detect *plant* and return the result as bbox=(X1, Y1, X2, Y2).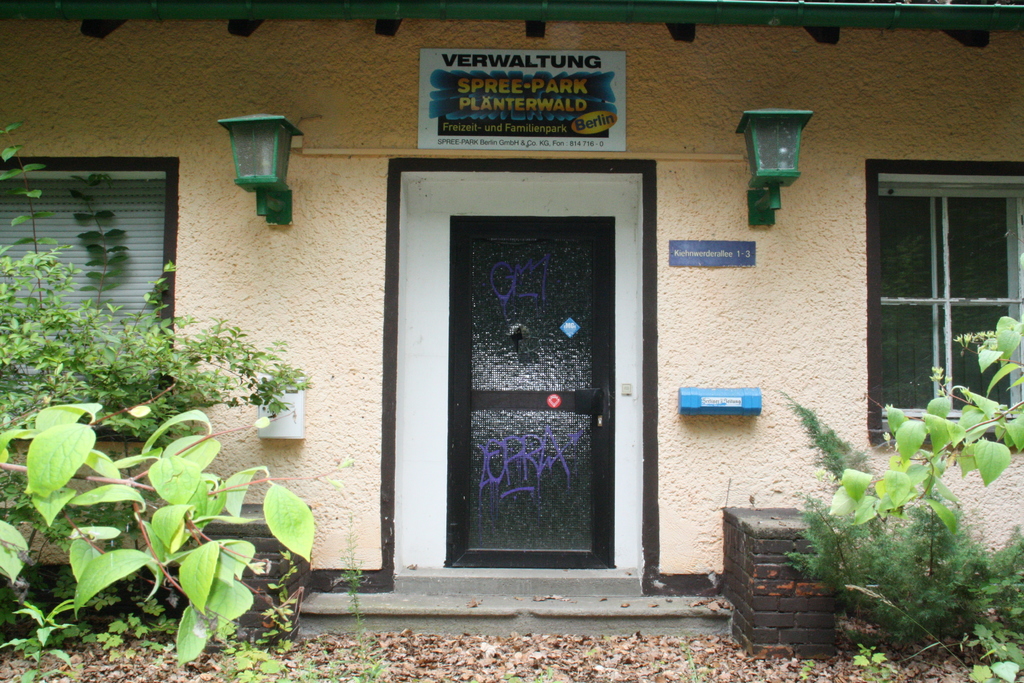
bbox=(337, 527, 377, 648).
